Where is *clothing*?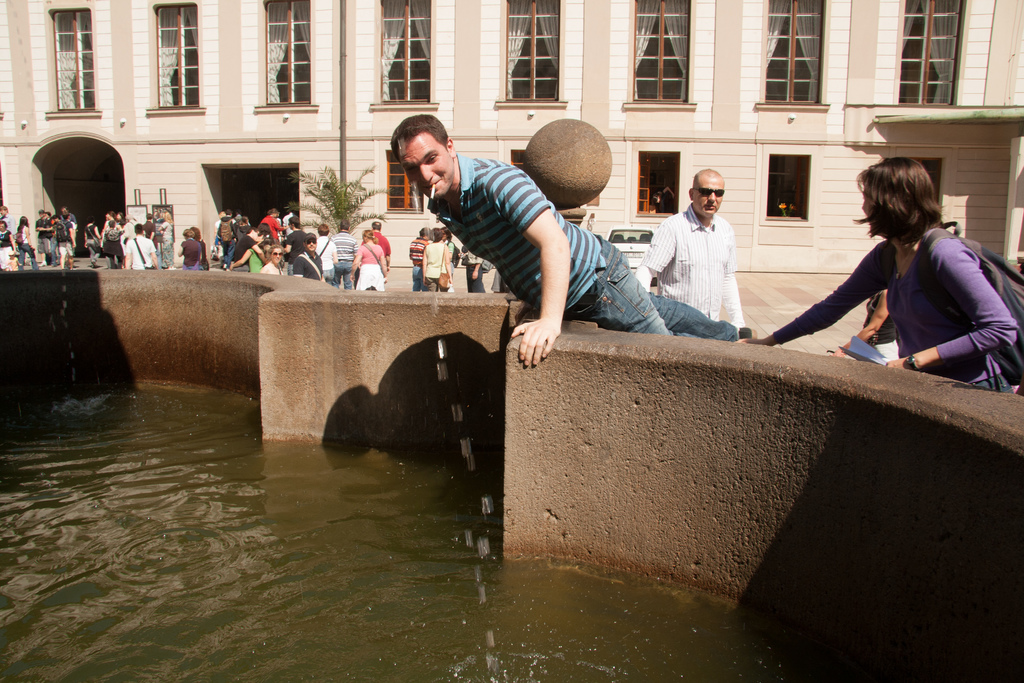
select_region(15, 222, 38, 269).
